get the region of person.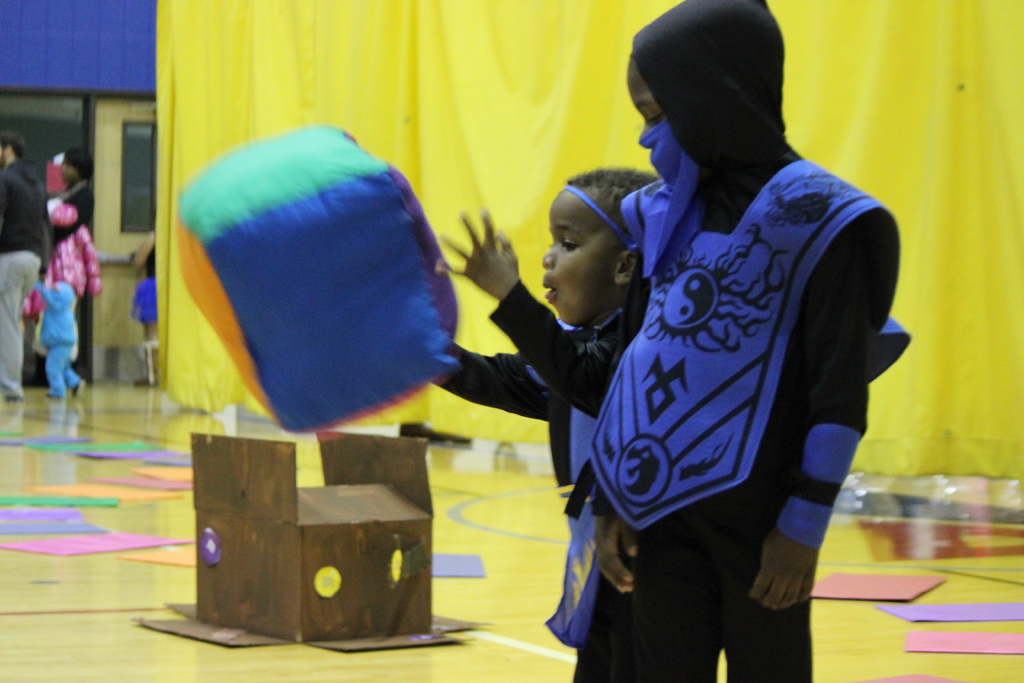
left=525, top=7, right=897, bottom=682.
